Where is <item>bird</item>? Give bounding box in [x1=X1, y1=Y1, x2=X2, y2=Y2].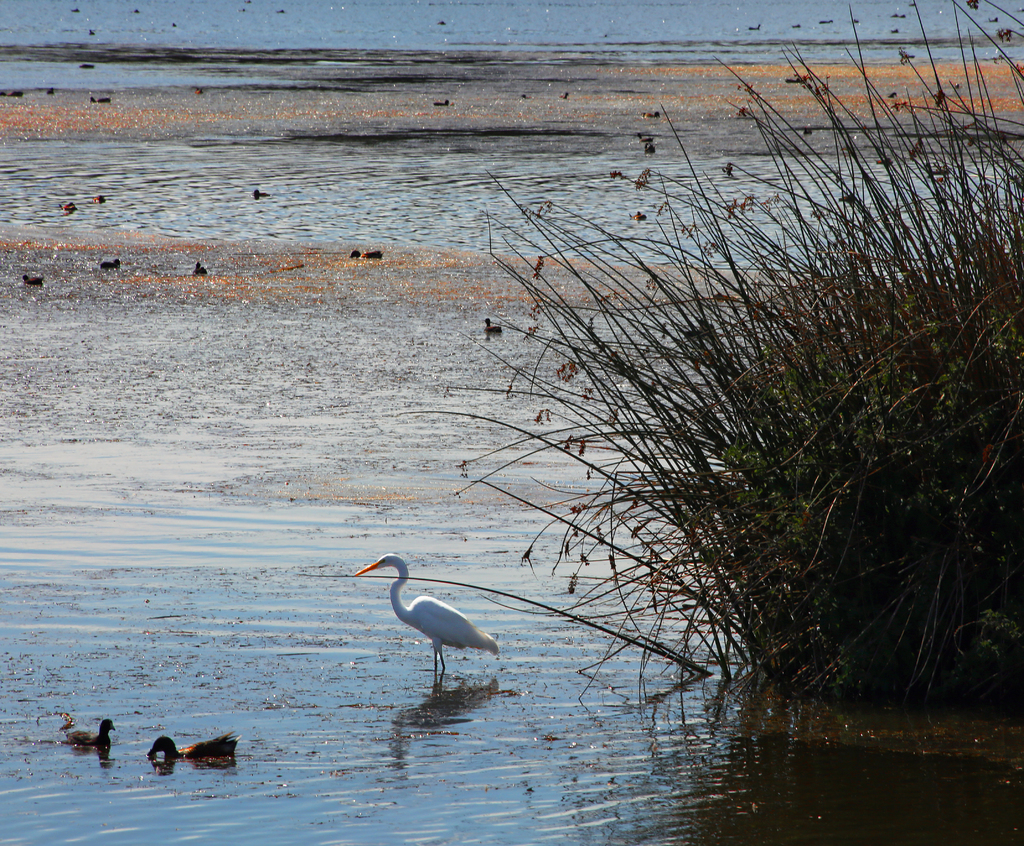
[x1=86, y1=96, x2=112, y2=101].
